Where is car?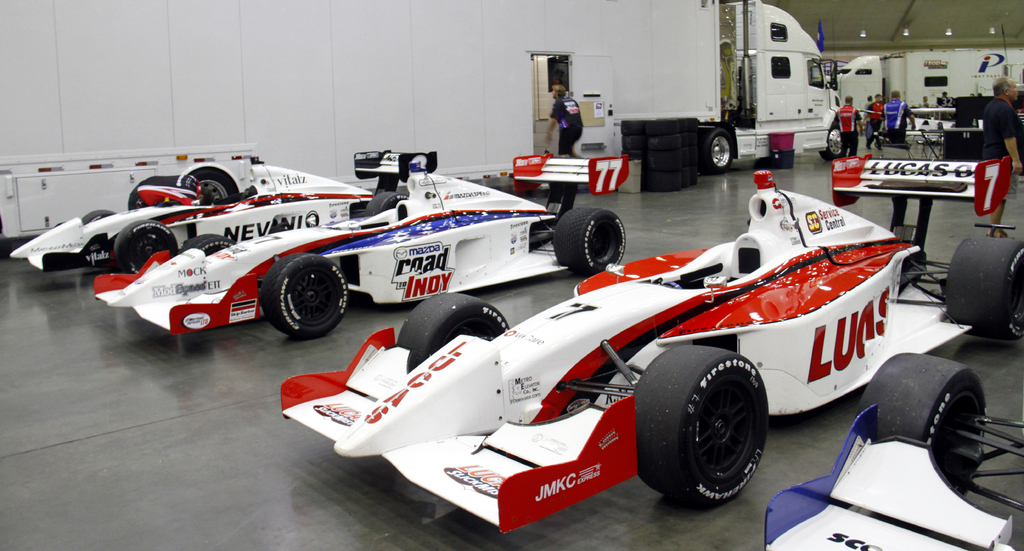
box=[764, 351, 1023, 550].
